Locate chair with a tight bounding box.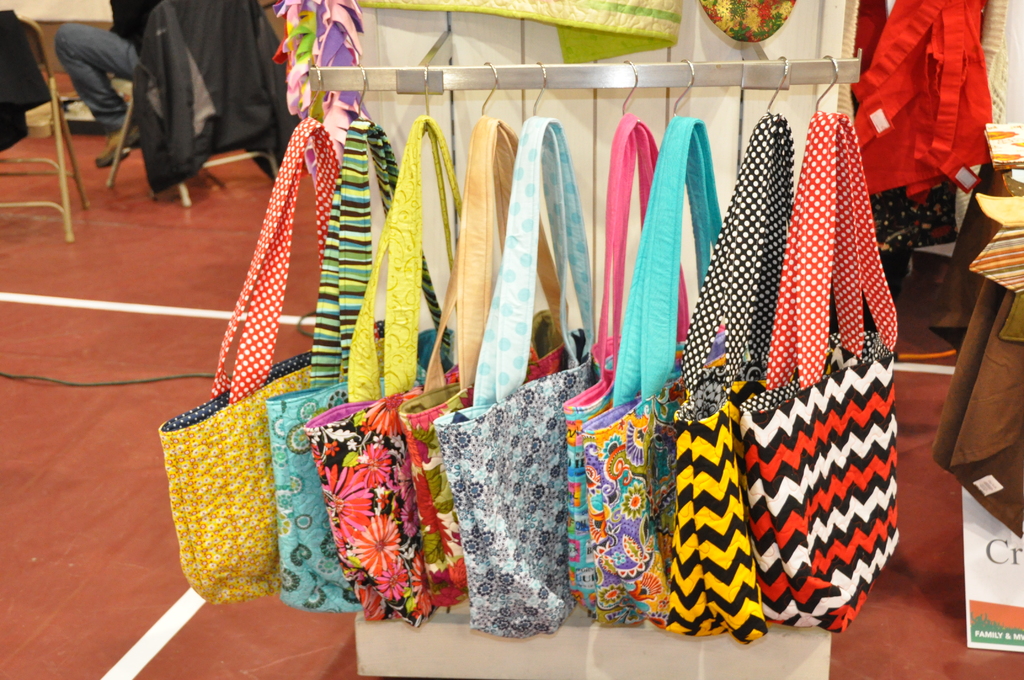
<region>106, 0, 278, 209</region>.
